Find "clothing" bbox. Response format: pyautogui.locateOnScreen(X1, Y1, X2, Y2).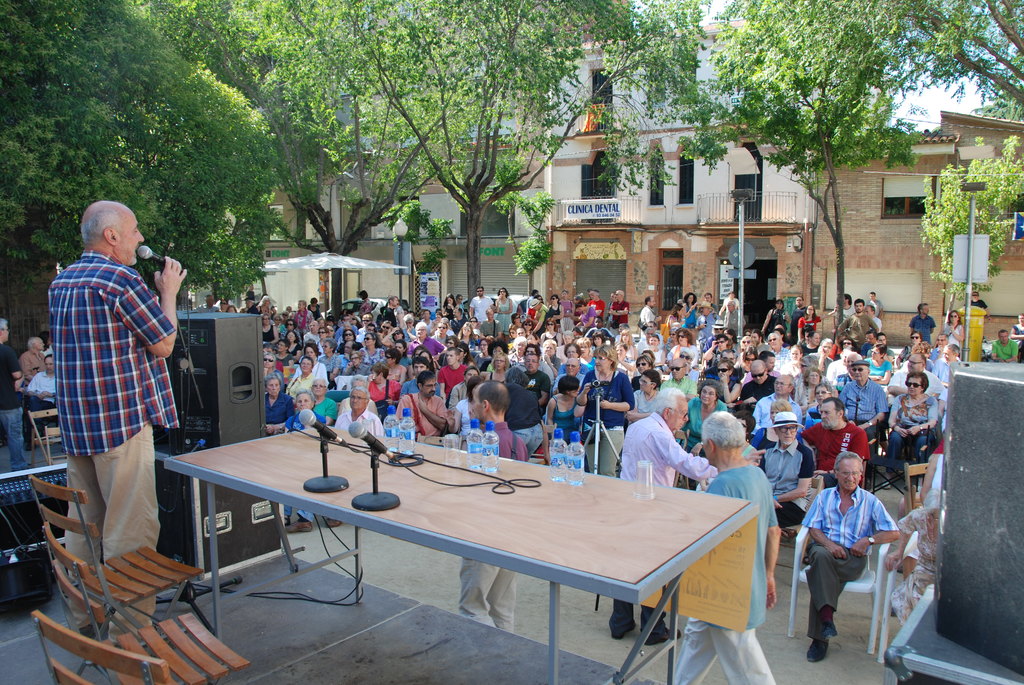
pyautogui.locateOnScreen(286, 376, 316, 389).
